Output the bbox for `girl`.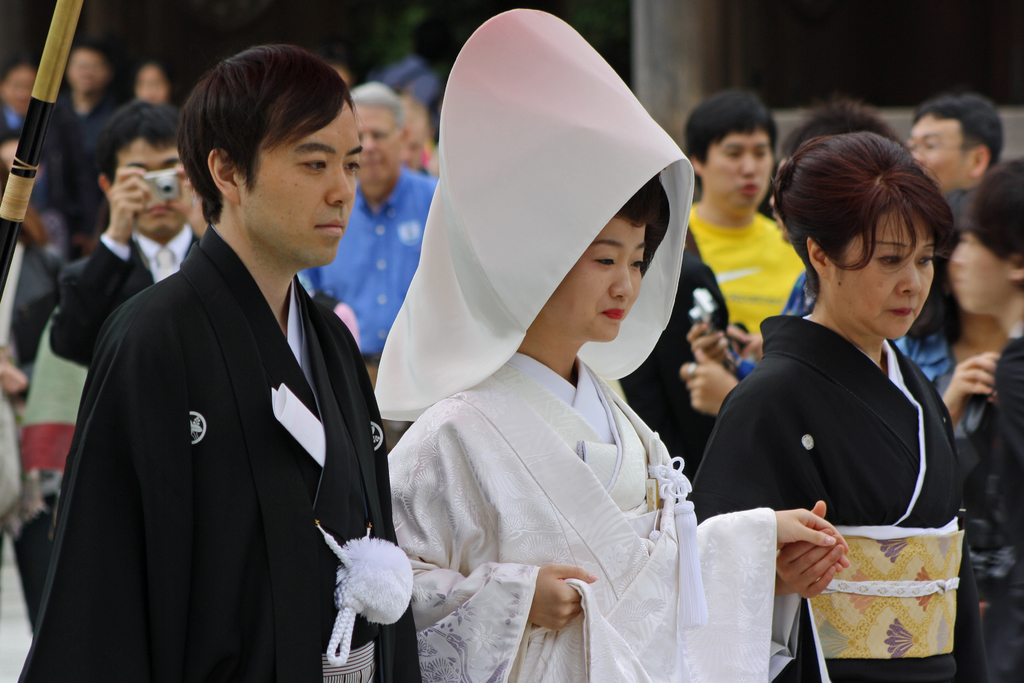
detection(382, 1, 847, 682).
